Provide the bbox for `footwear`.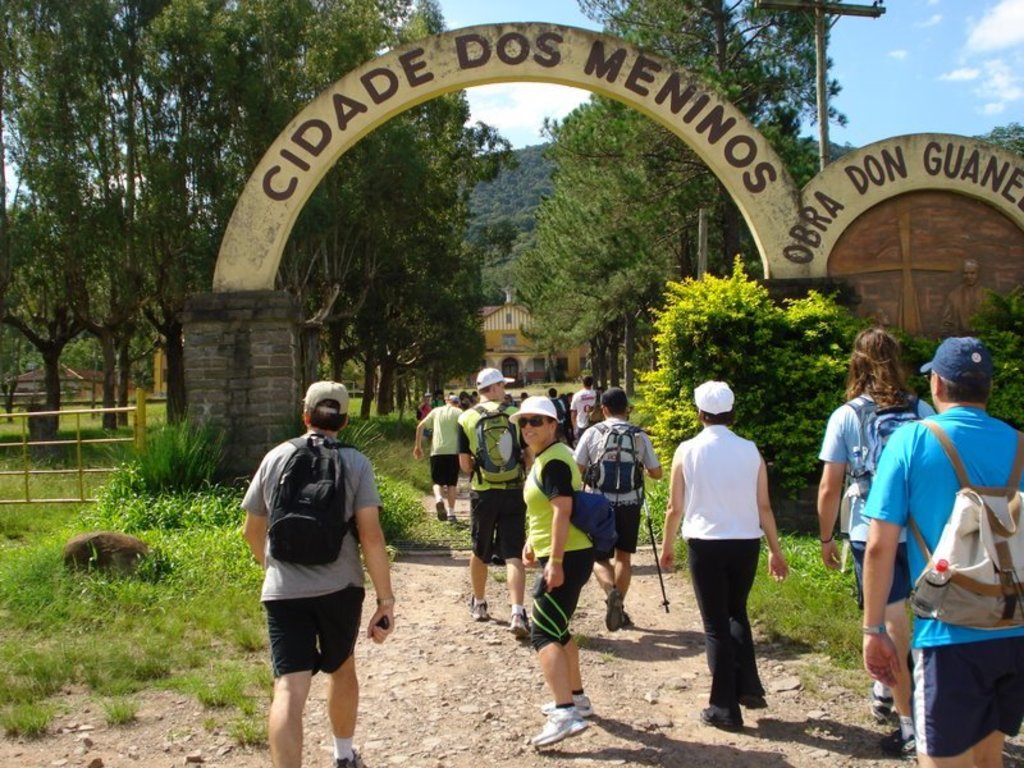
bbox(703, 700, 741, 733).
